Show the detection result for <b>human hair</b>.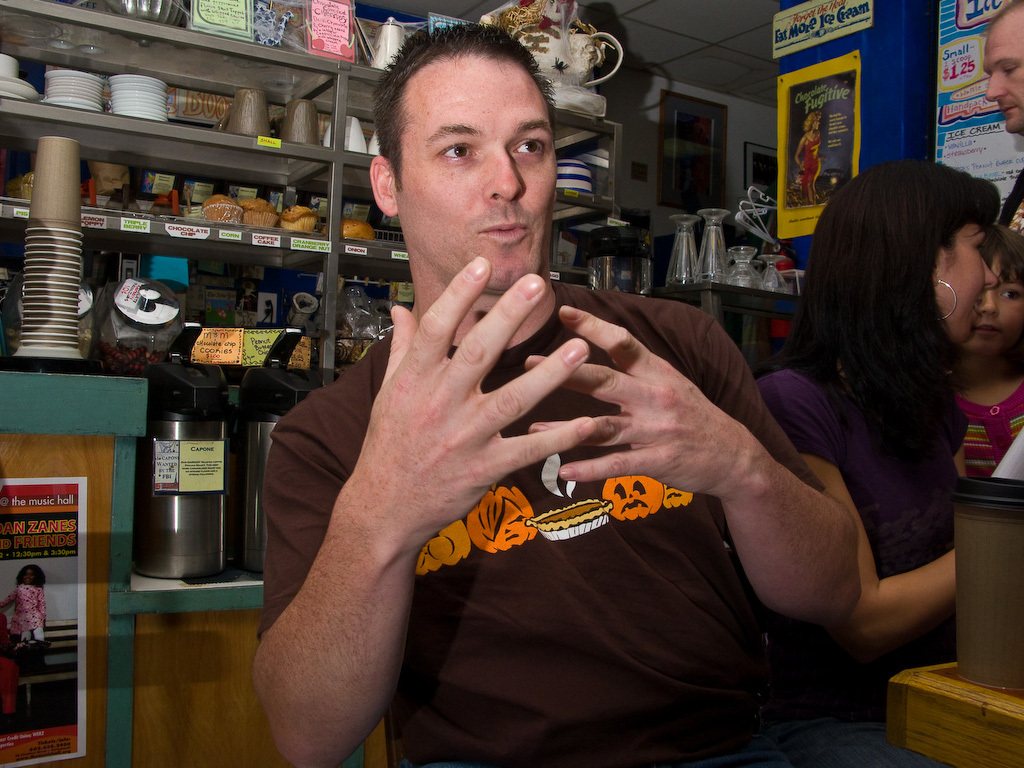
(987,0,1023,29).
